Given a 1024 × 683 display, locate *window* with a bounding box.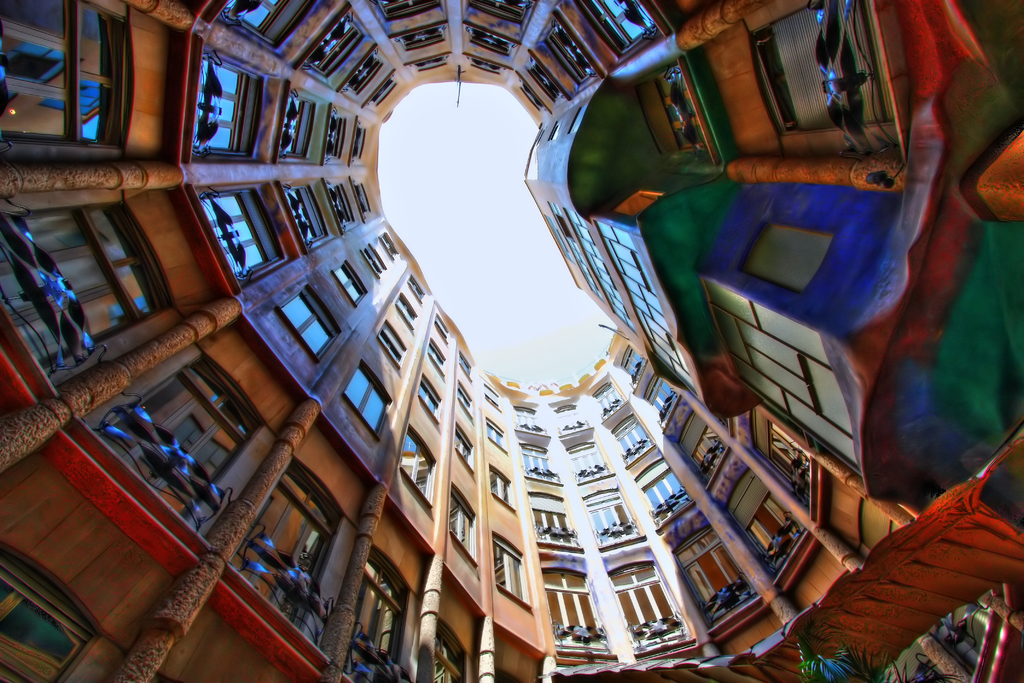
Located: l=543, t=16, r=596, b=86.
